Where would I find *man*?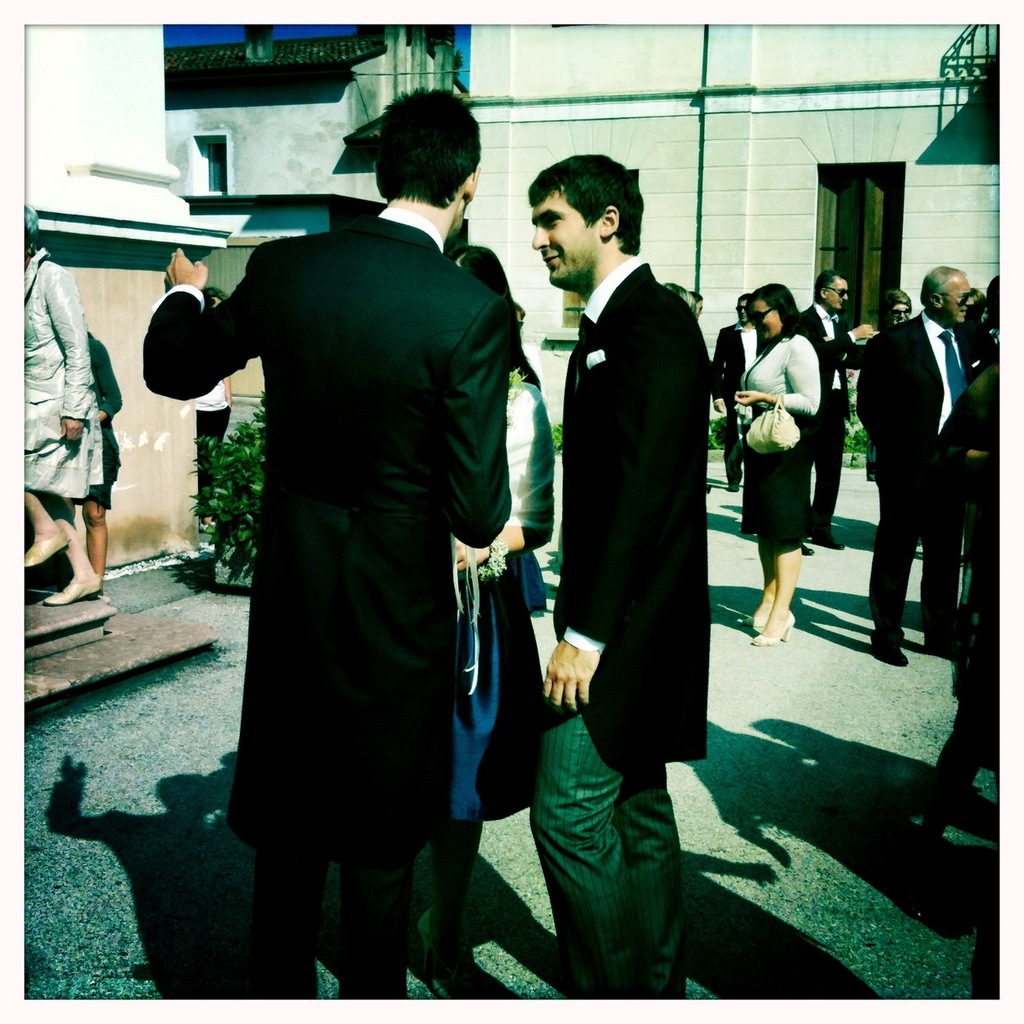
At rect(711, 293, 764, 490).
